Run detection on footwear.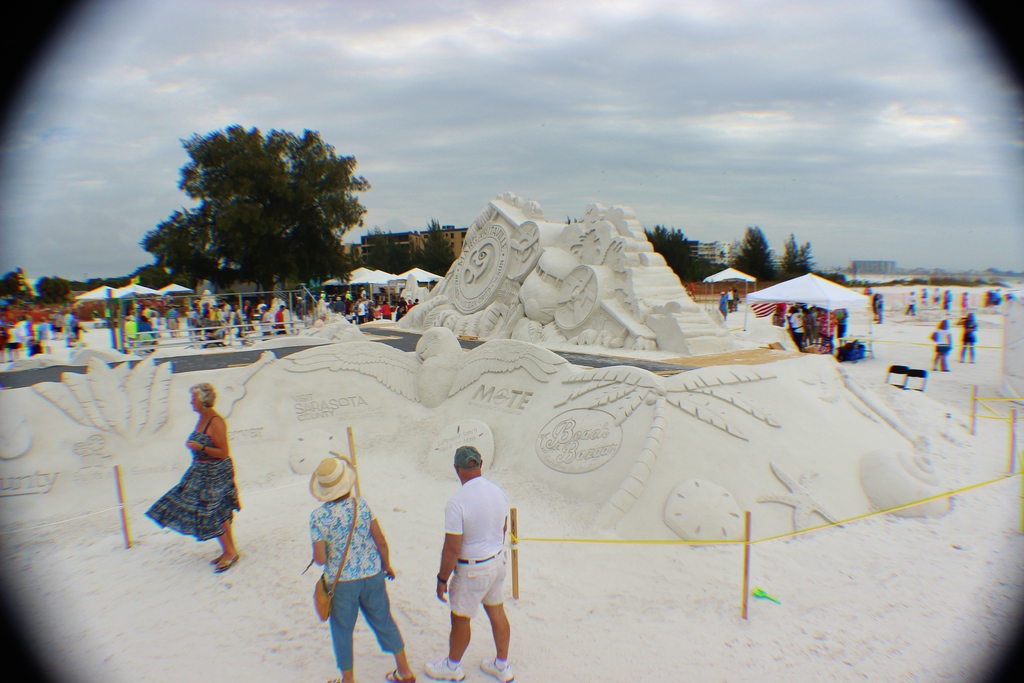
Result: [215, 554, 238, 574].
